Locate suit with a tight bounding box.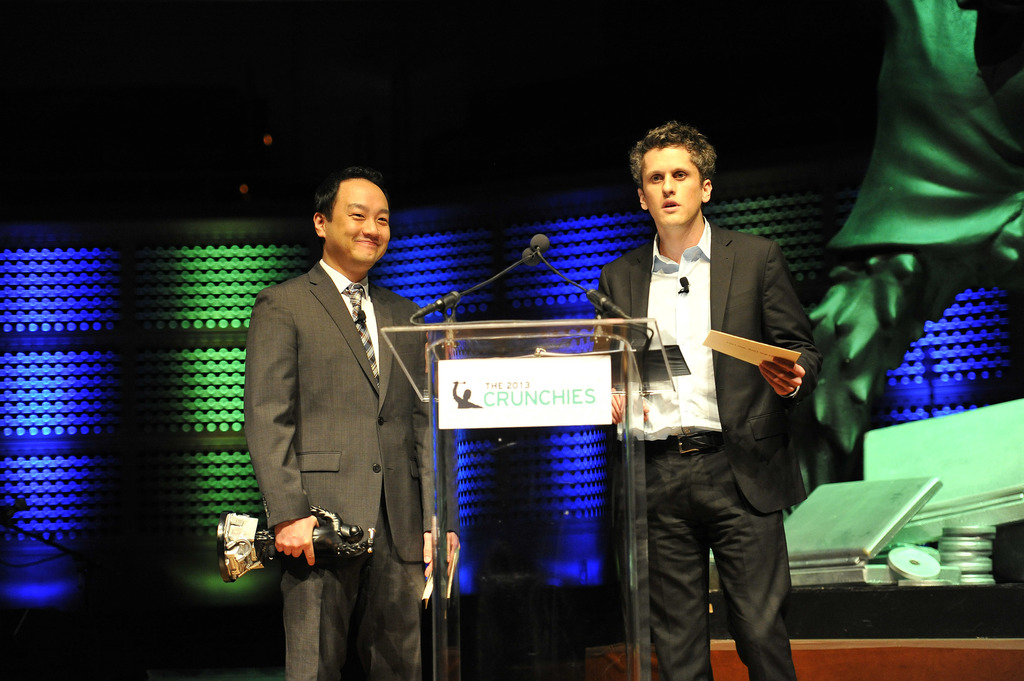
BBox(600, 214, 824, 680).
